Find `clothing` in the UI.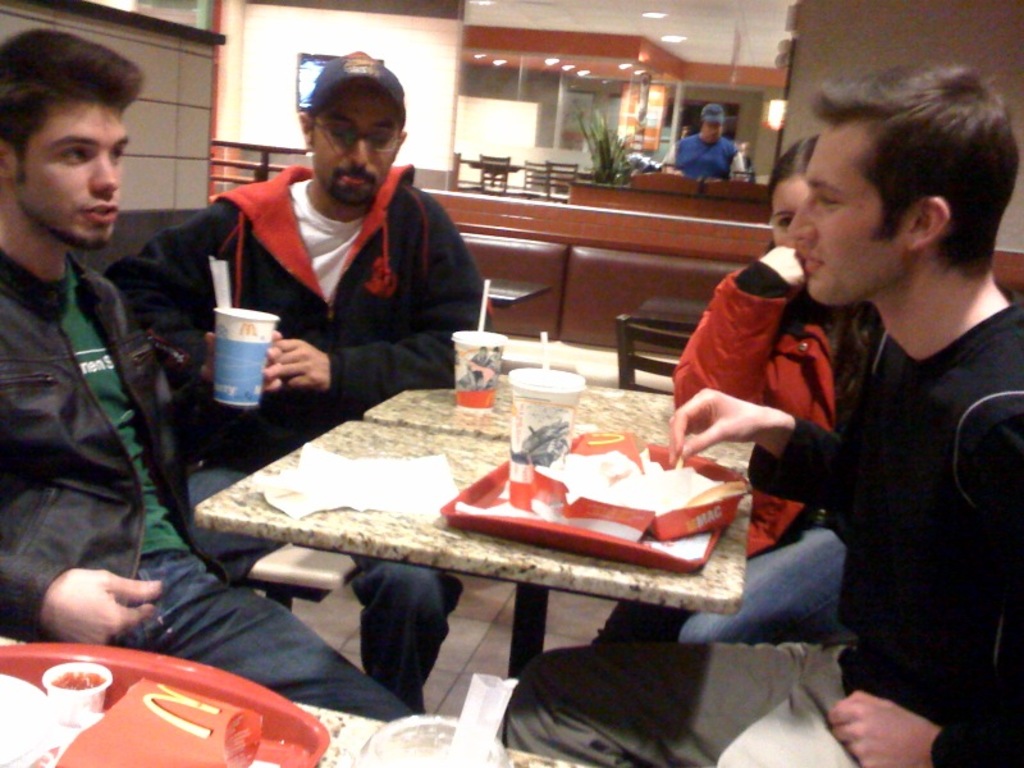
UI element at 705, 174, 1023, 740.
